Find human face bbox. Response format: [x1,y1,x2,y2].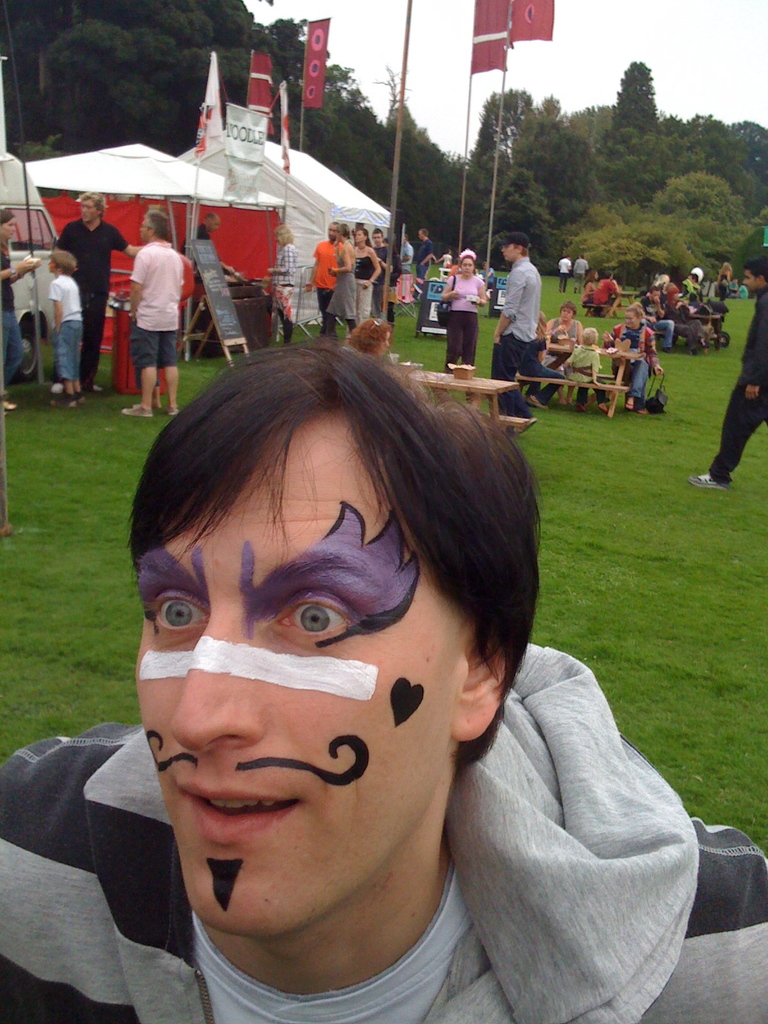
[3,218,12,241].
